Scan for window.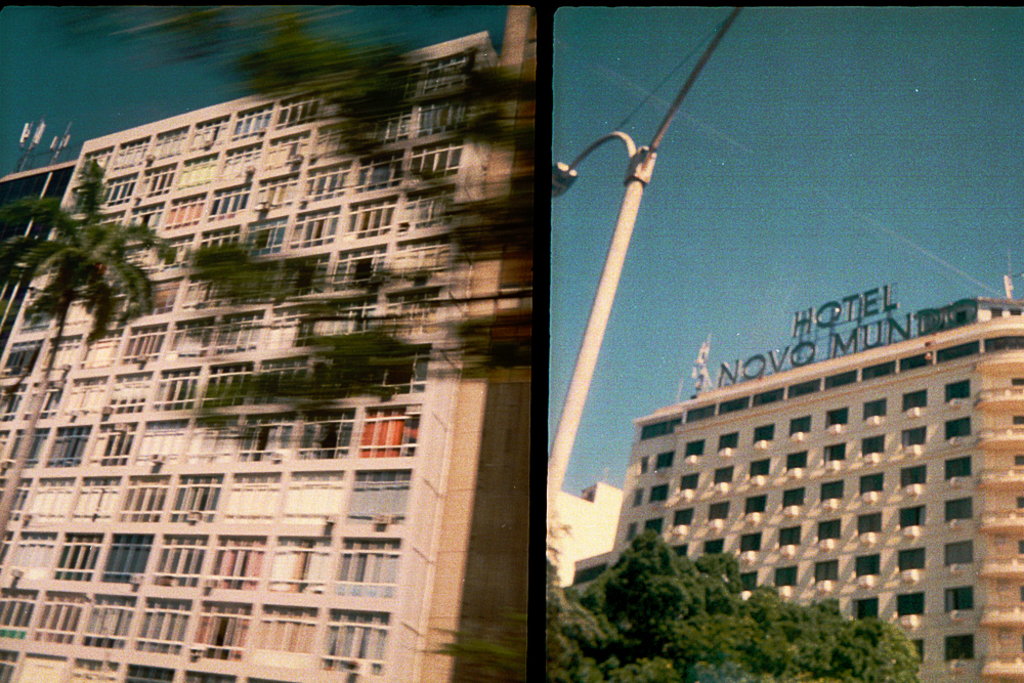
Scan result: detection(784, 489, 804, 504).
